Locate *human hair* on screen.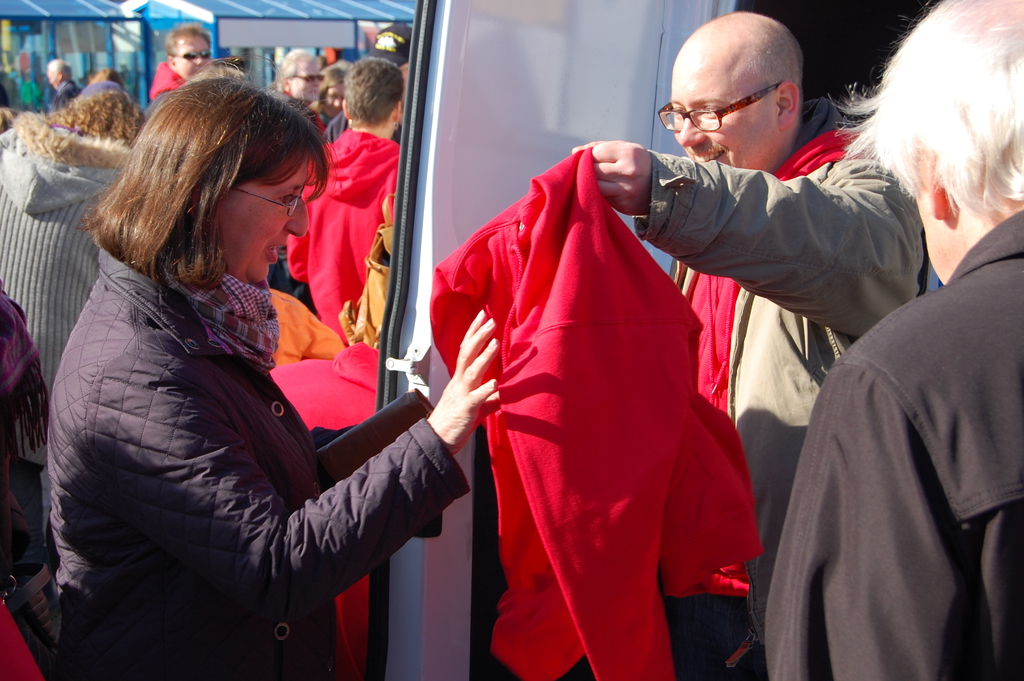
On screen at x1=822 y1=0 x2=1023 y2=227.
